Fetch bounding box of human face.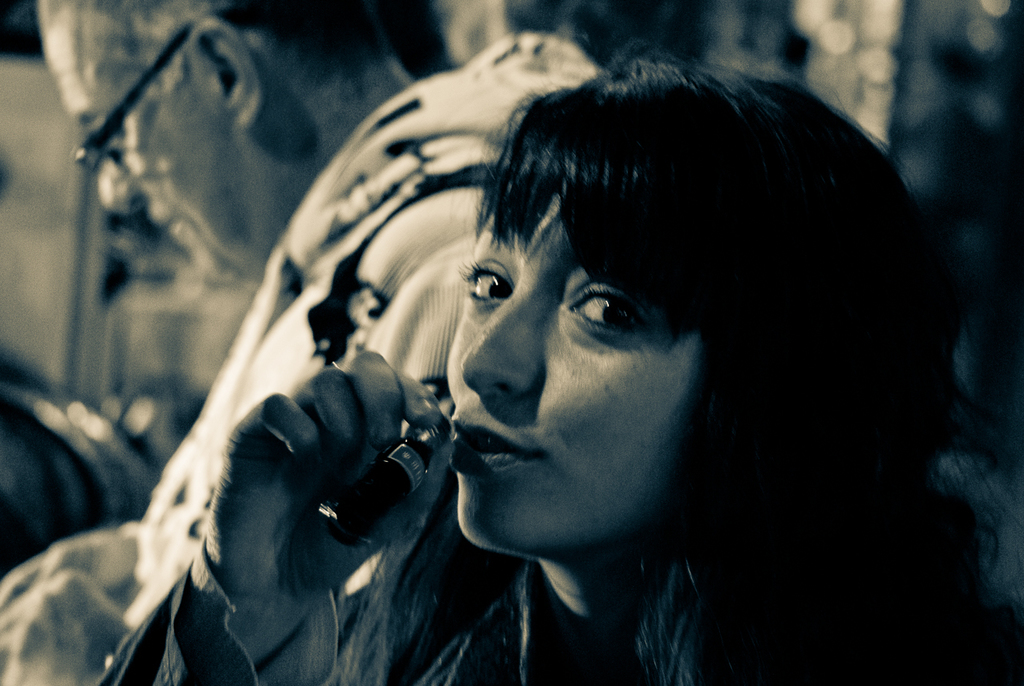
Bbox: [x1=453, y1=188, x2=707, y2=540].
